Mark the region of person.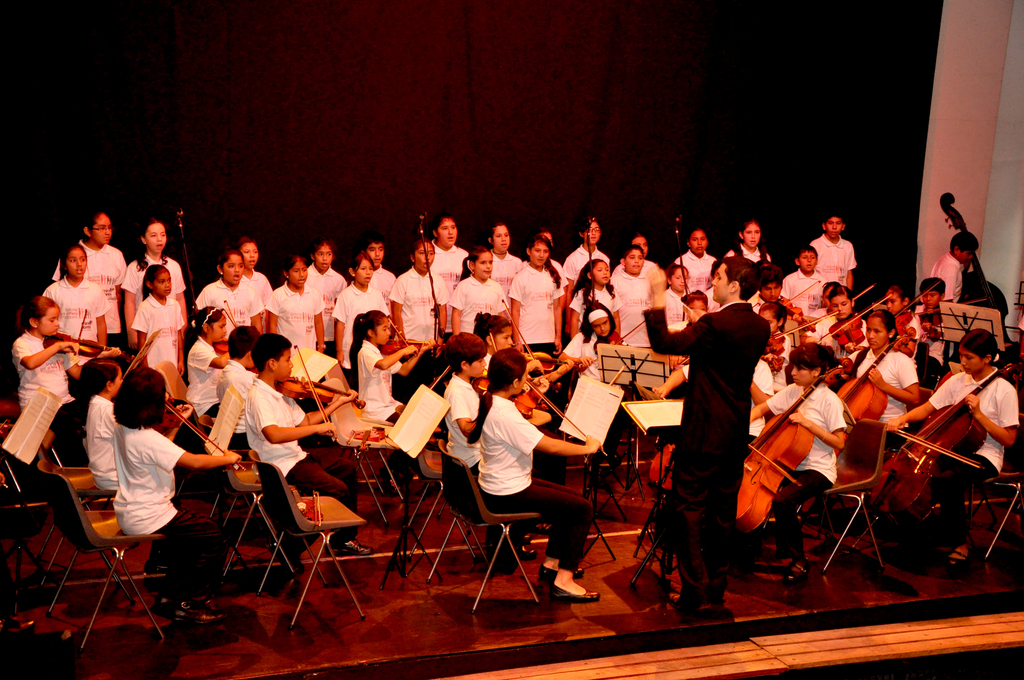
Region: 729,219,769,263.
